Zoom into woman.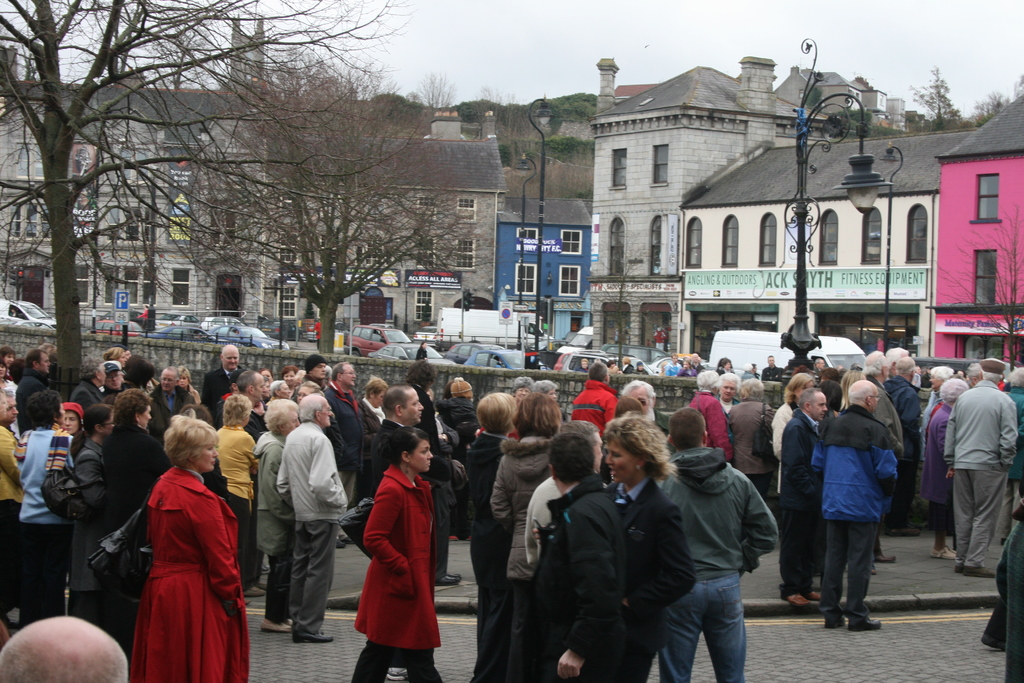
Zoom target: (922, 374, 967, 562).
